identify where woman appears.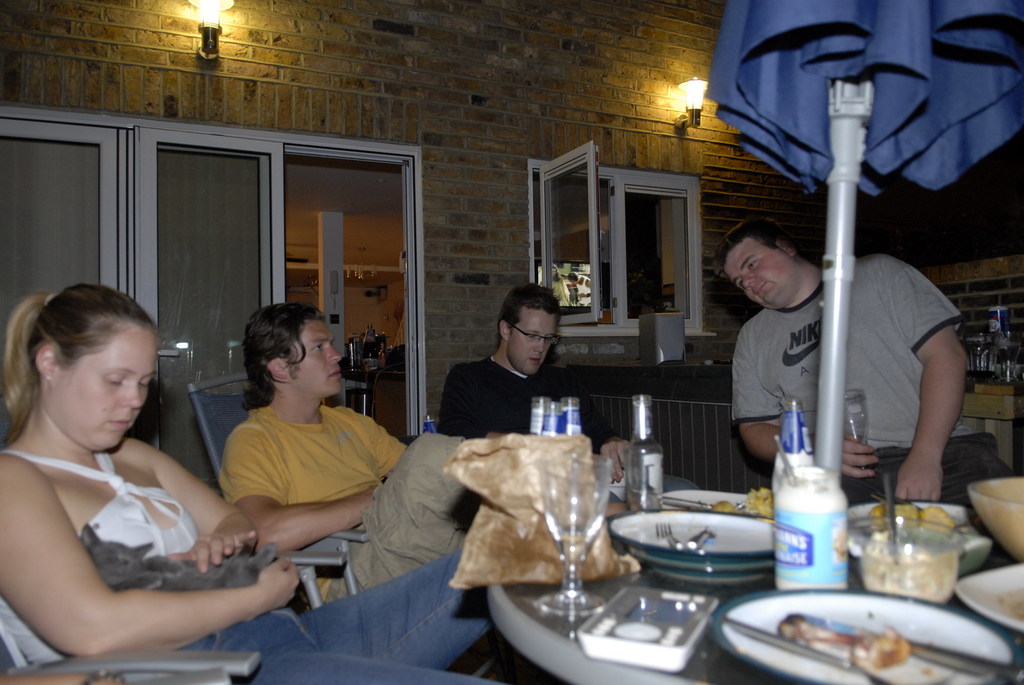
Appears at {"left": 0, "top": 271, "right": 268, "bottom": 680}.
